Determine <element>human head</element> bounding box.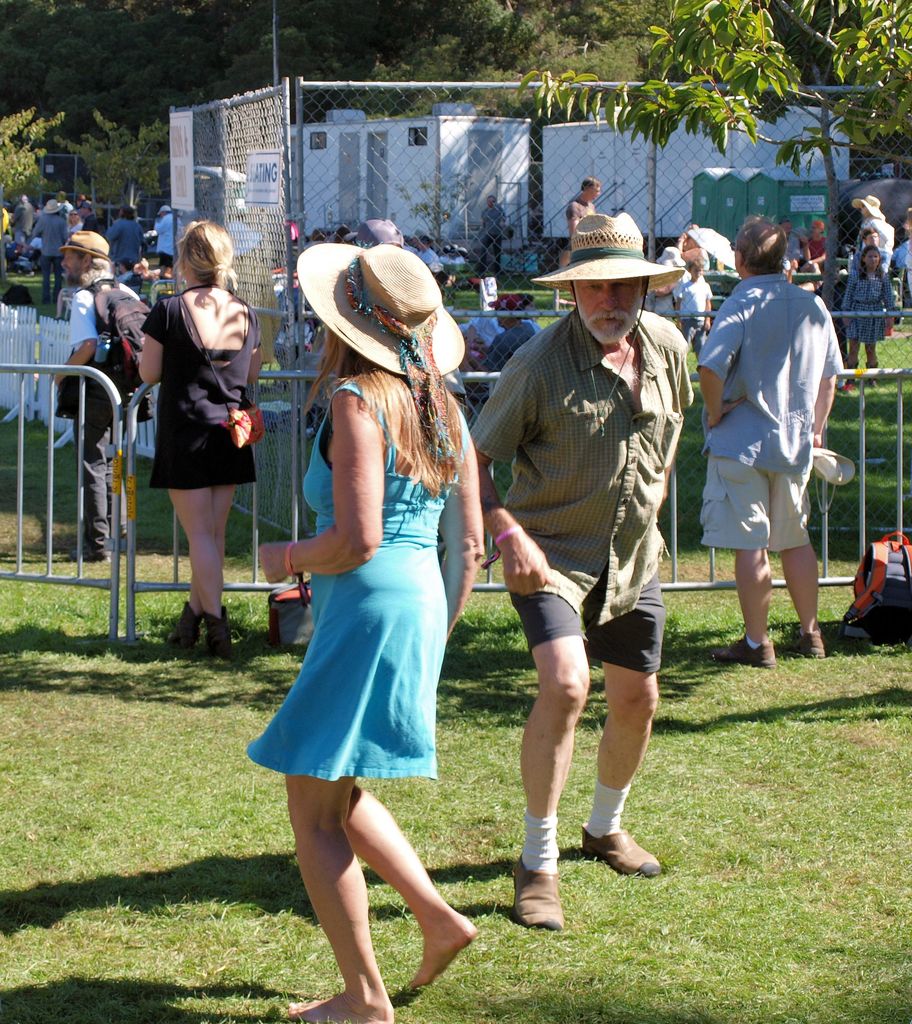
Determined: (809,220,825,237).
